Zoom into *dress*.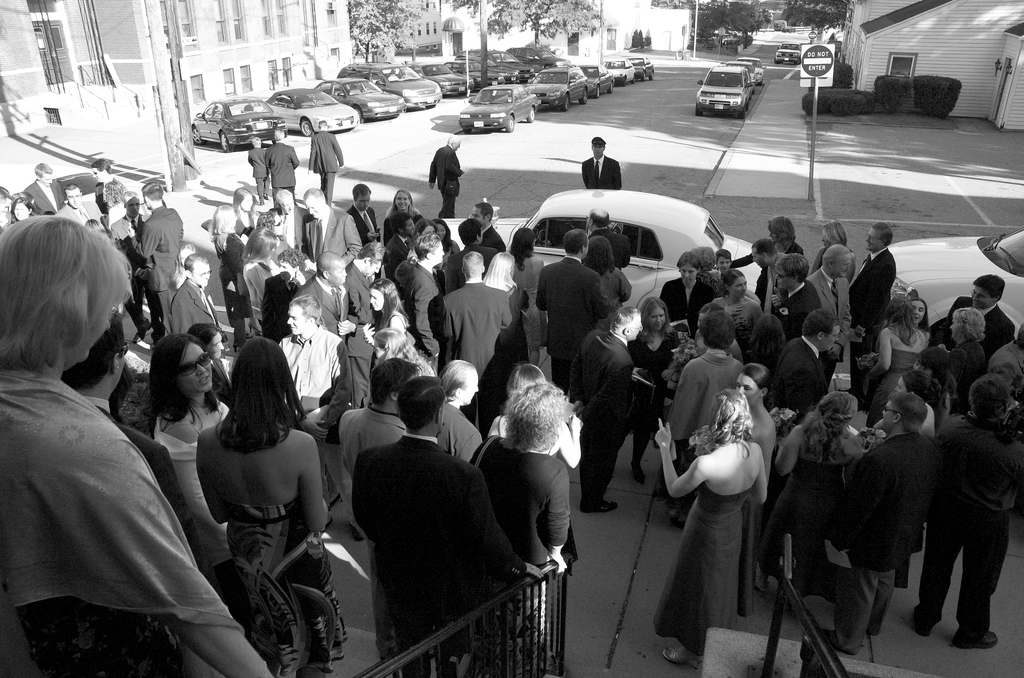
Zoom target: BBox(238, 257, 262, 324).
